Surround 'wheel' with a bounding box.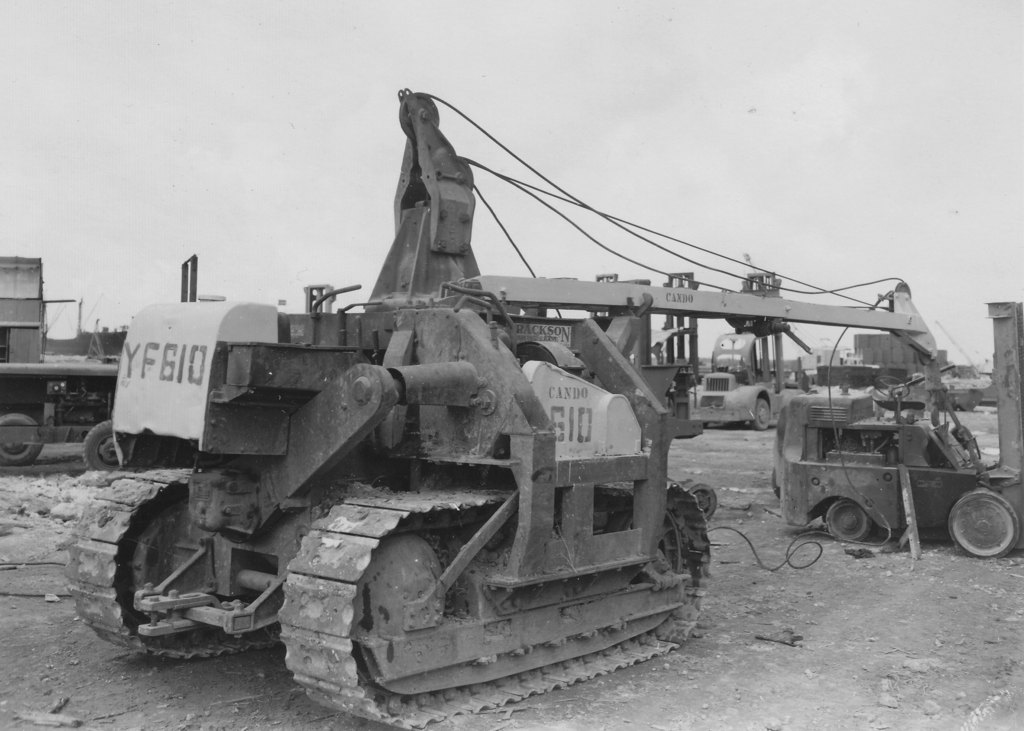
x1=874 y1=374 x2=909 y2=396.
